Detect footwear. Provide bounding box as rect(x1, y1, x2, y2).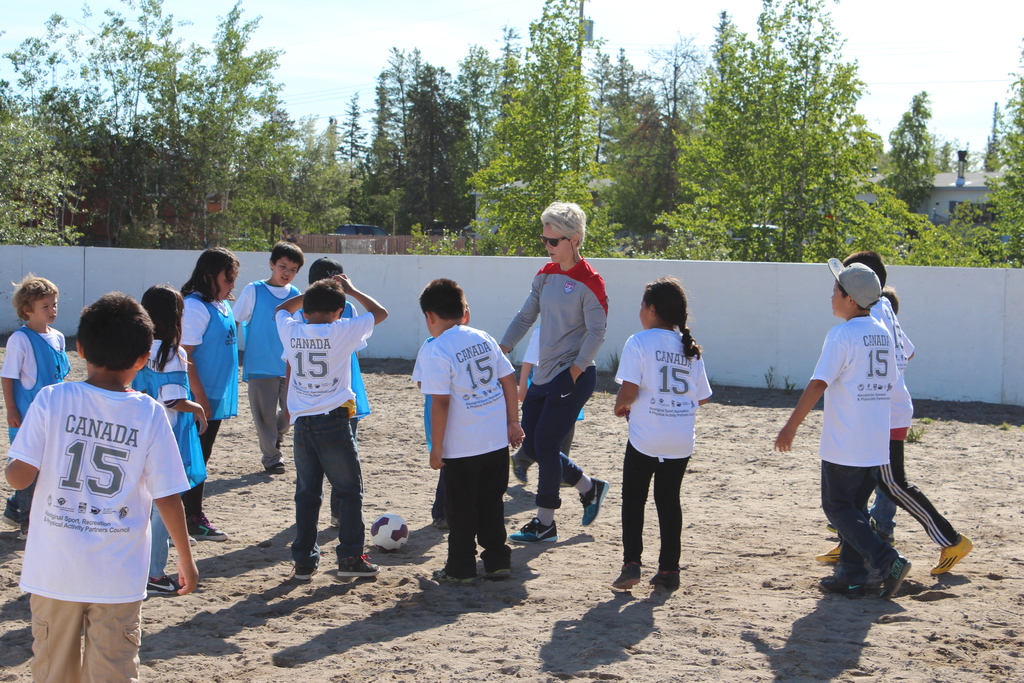
rect(327, 514, 341, 525).
